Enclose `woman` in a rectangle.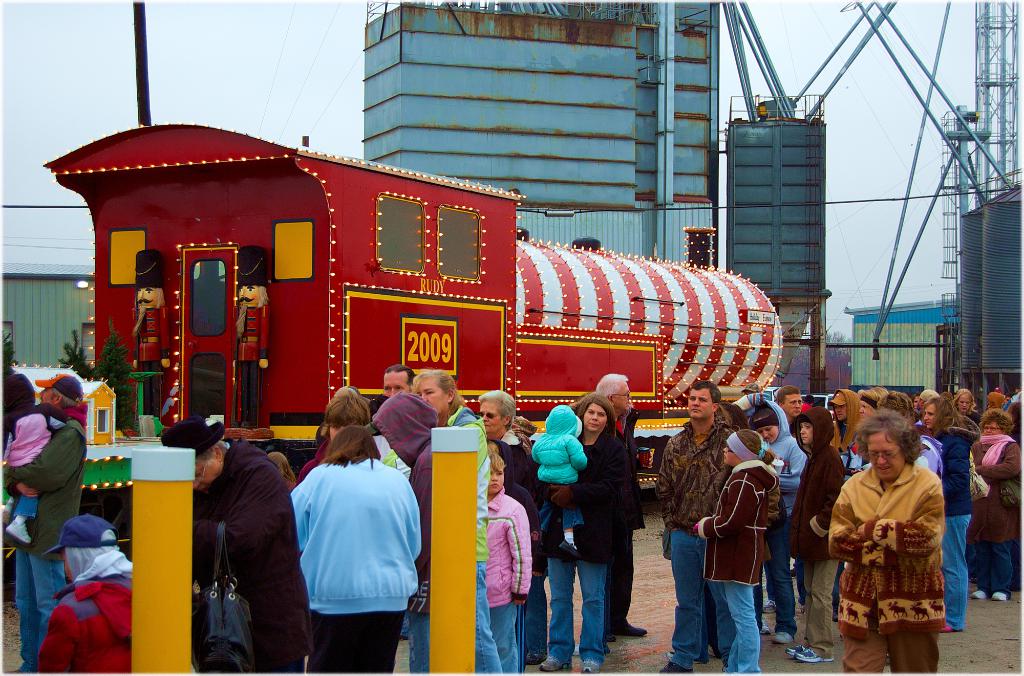
l=534, t=395, r=626, b=675.
